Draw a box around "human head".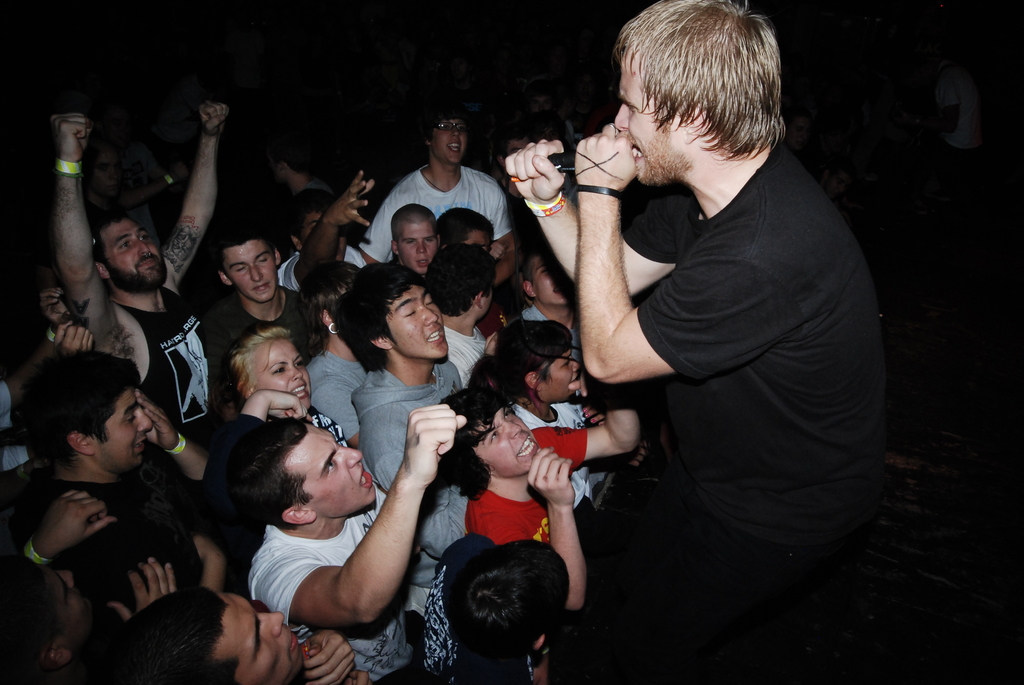
Rect(424, 110, 467, 169).
